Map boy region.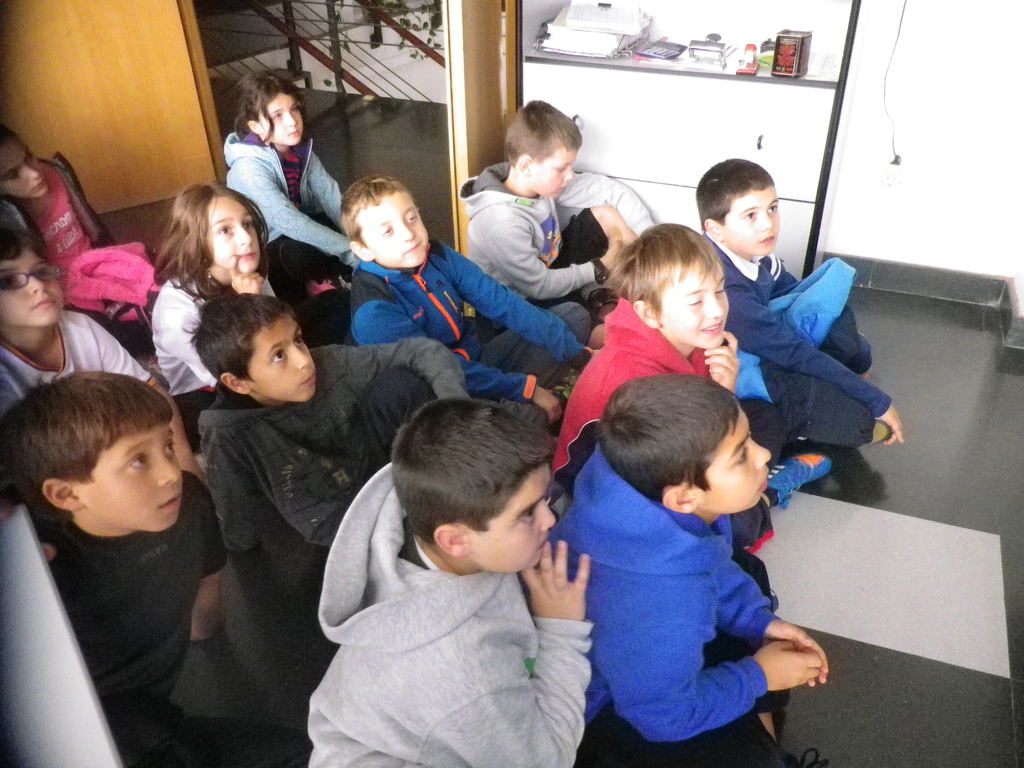
Mapped to [545,370,839,767].
